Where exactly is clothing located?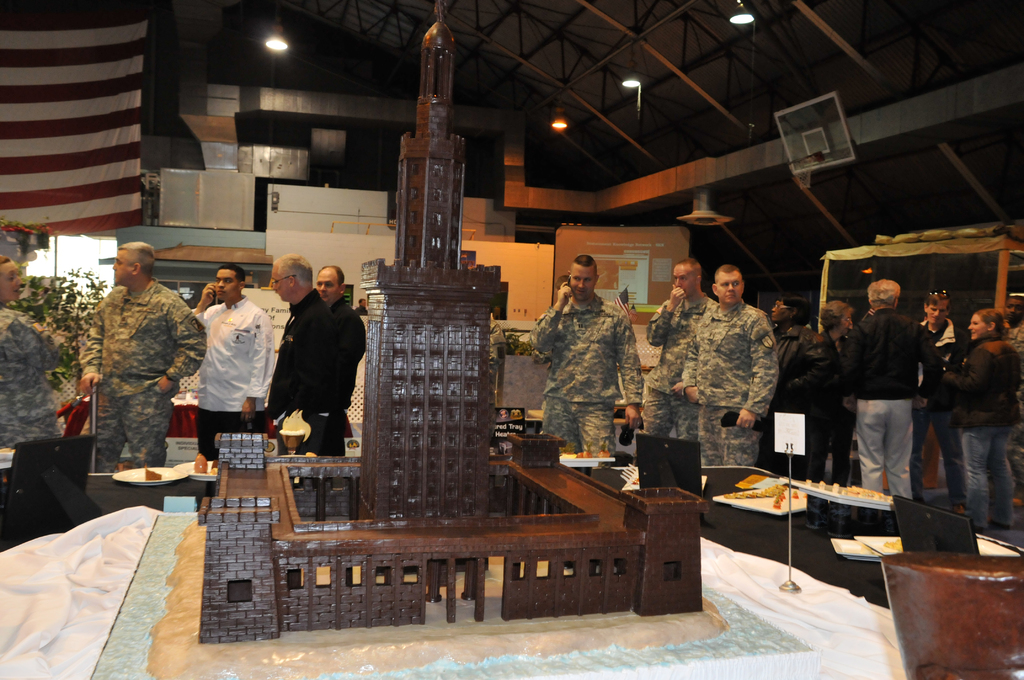
Its bounding box is x1=70, y1=248, x2=186, y2=482.
